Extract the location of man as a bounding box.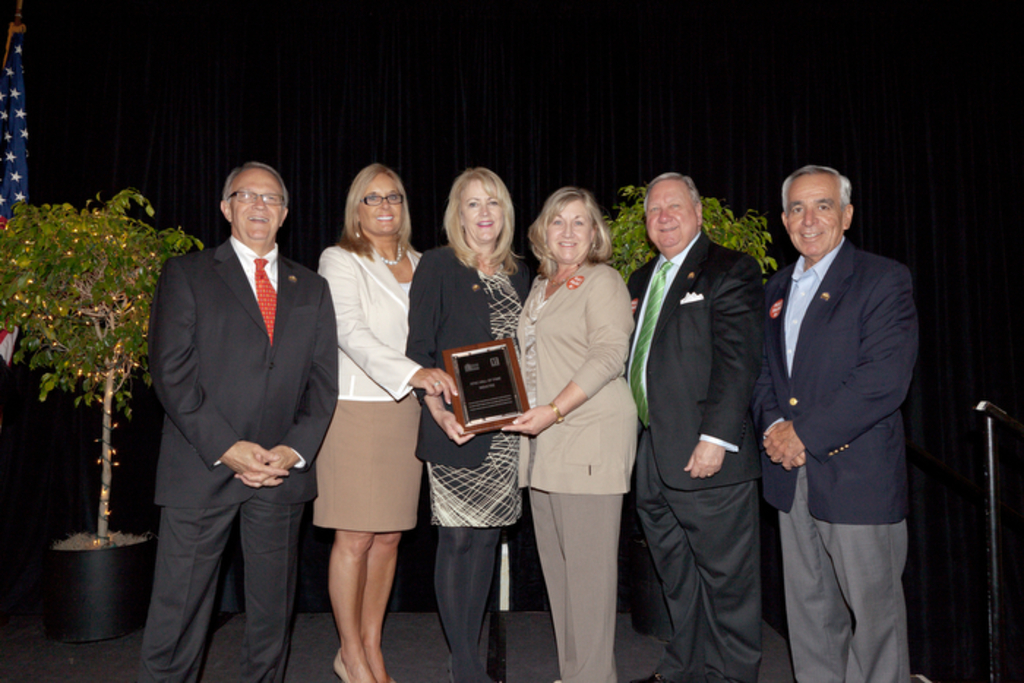
crop(752, 140, 930, 677).
